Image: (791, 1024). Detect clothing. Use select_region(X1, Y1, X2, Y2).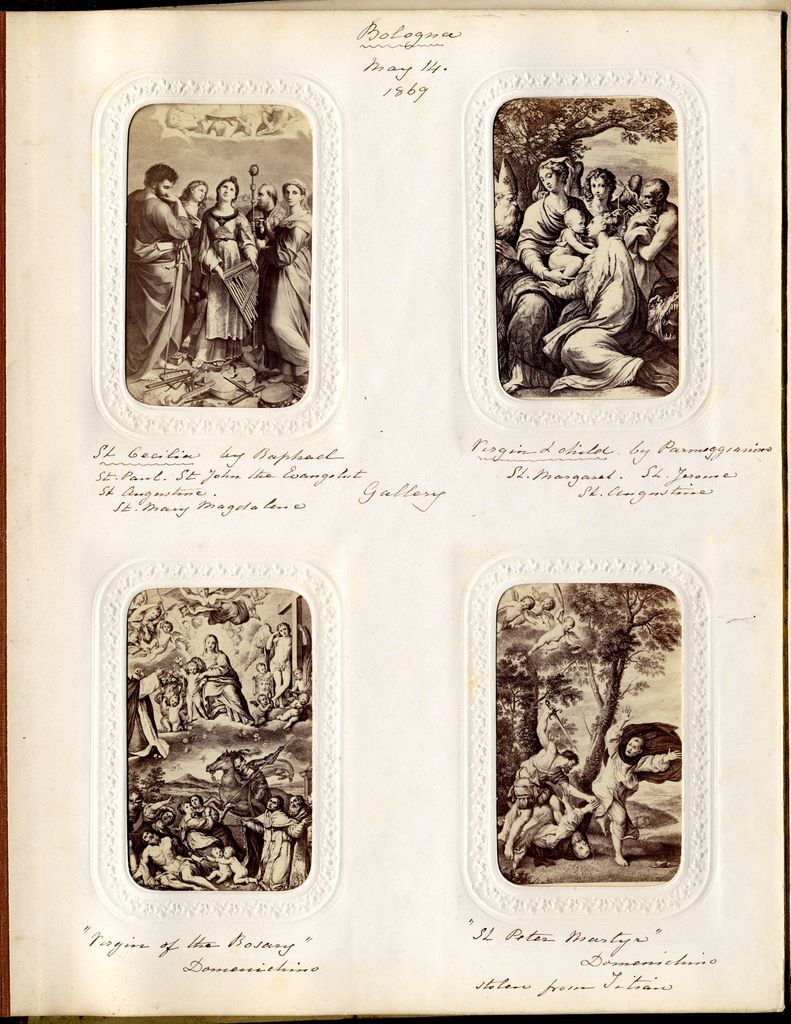
select_region(506, 772, 546, 813).
